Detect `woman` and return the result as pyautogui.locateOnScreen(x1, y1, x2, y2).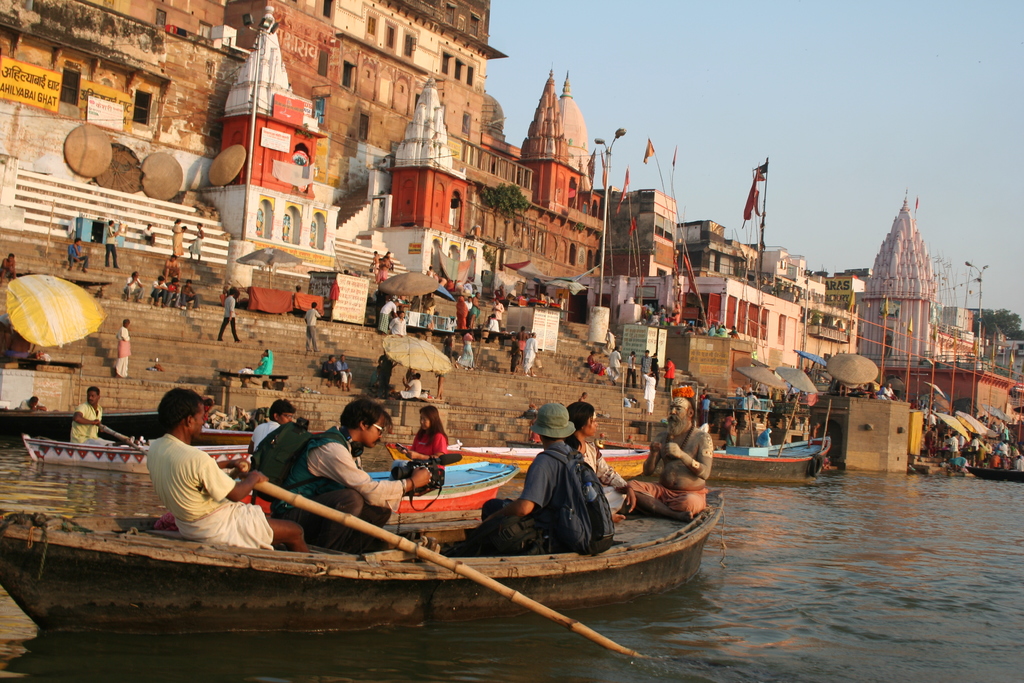
pyautogui.locateOnScreen(554, 397, 635, 527).
